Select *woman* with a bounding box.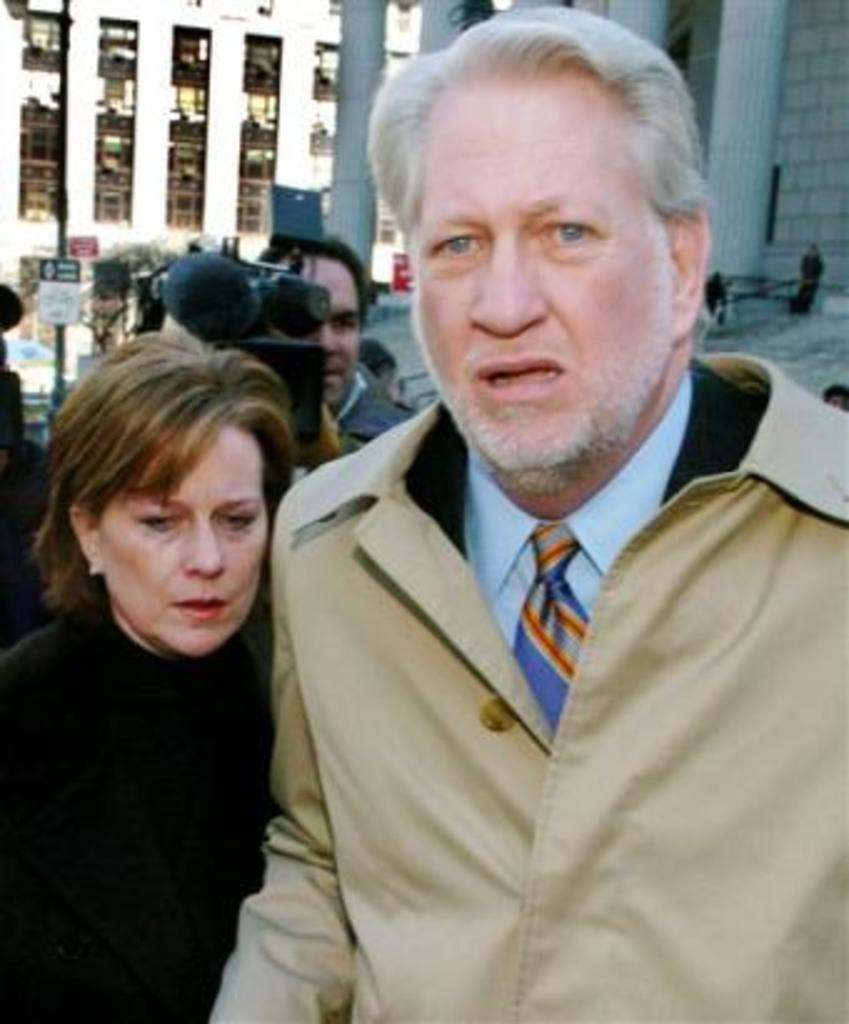
<box>0,327,342,1012</box>.
